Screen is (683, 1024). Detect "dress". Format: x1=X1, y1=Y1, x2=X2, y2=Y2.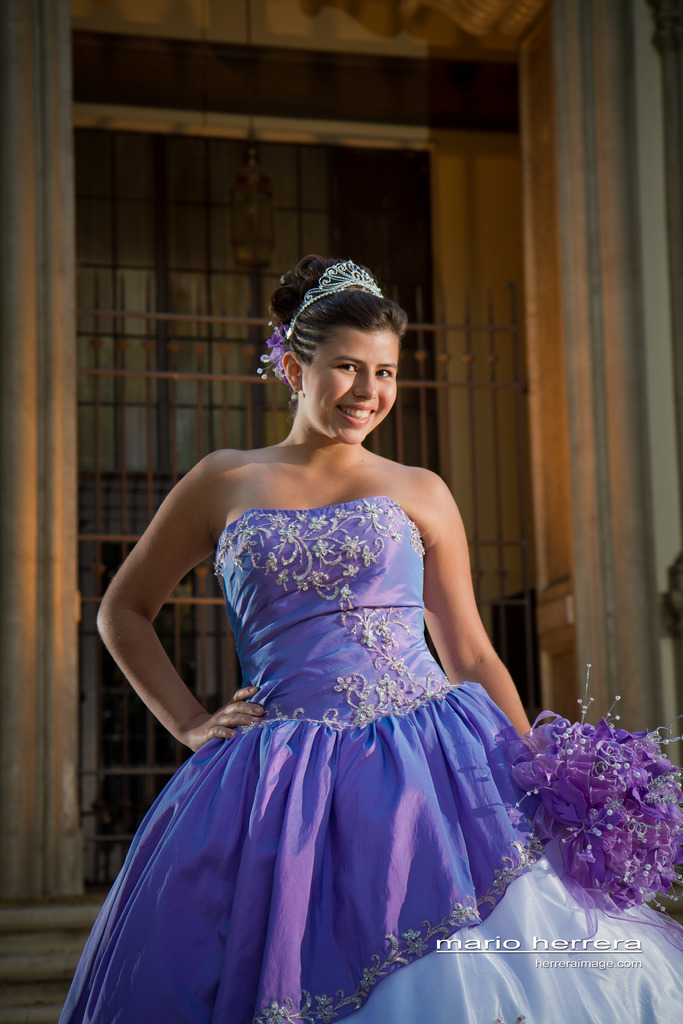
x1=51, y1=493, x2=682, y2=1023.
